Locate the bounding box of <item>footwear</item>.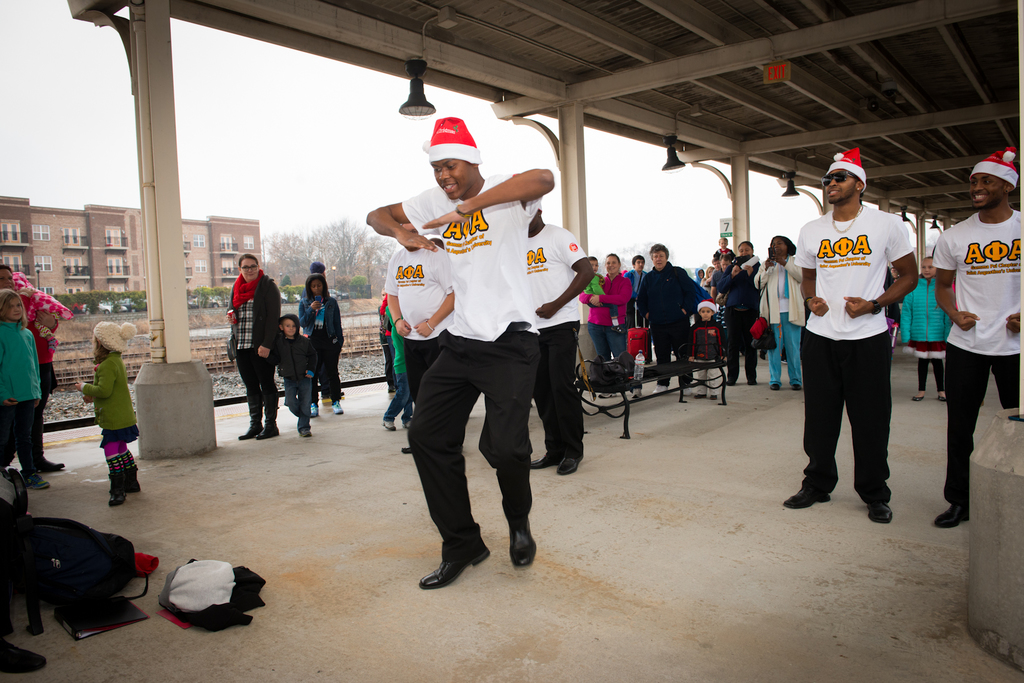
Bounding box: crop(381, 417, 398, 426).
